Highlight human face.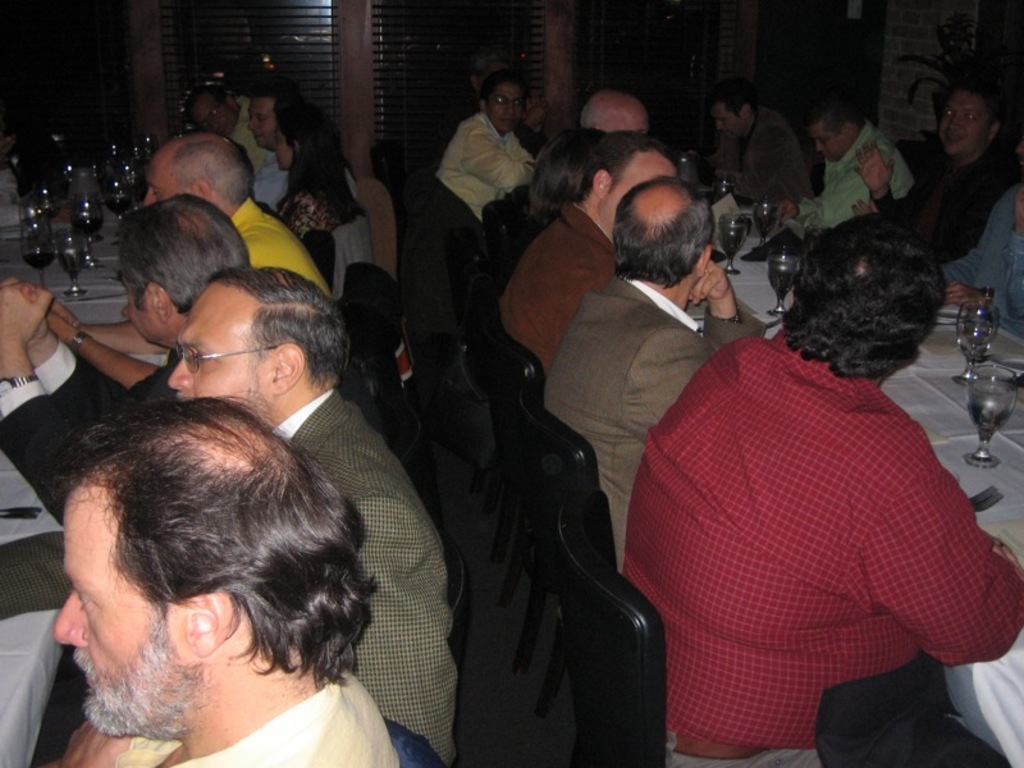
Highlighted region: <region>189, 95, 234, 134</region>.
